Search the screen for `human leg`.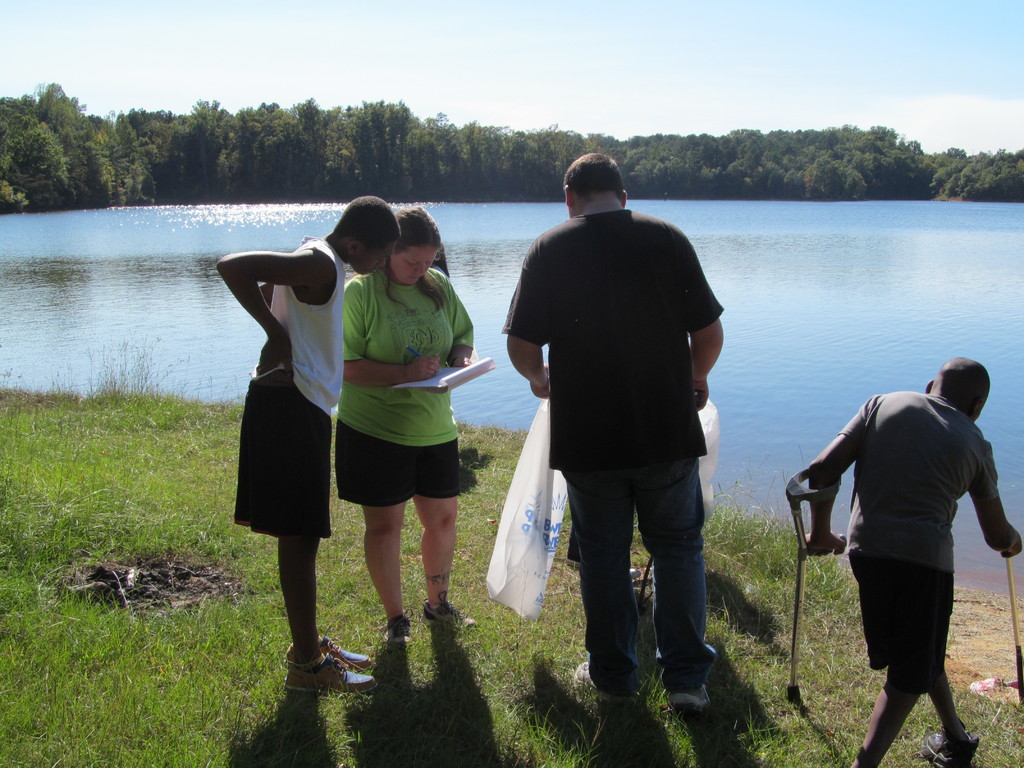
Found at bbox=[413, 401, 480, 630].
